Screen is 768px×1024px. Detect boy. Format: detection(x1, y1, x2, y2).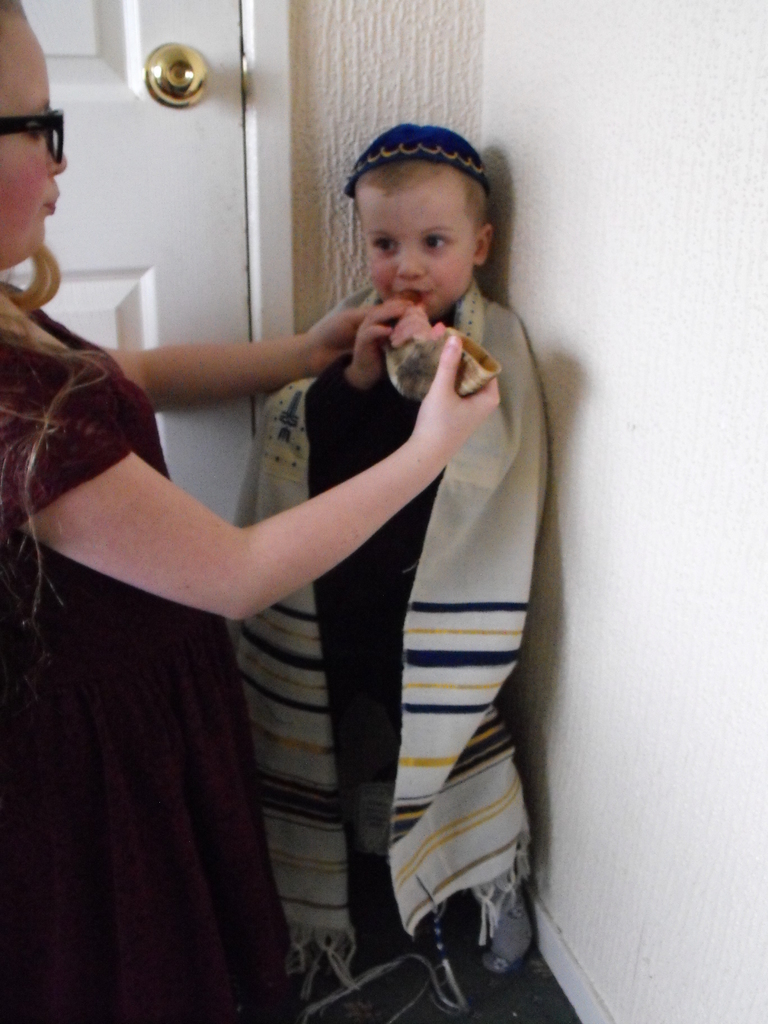
detection(233, 121, 551, 1015).
